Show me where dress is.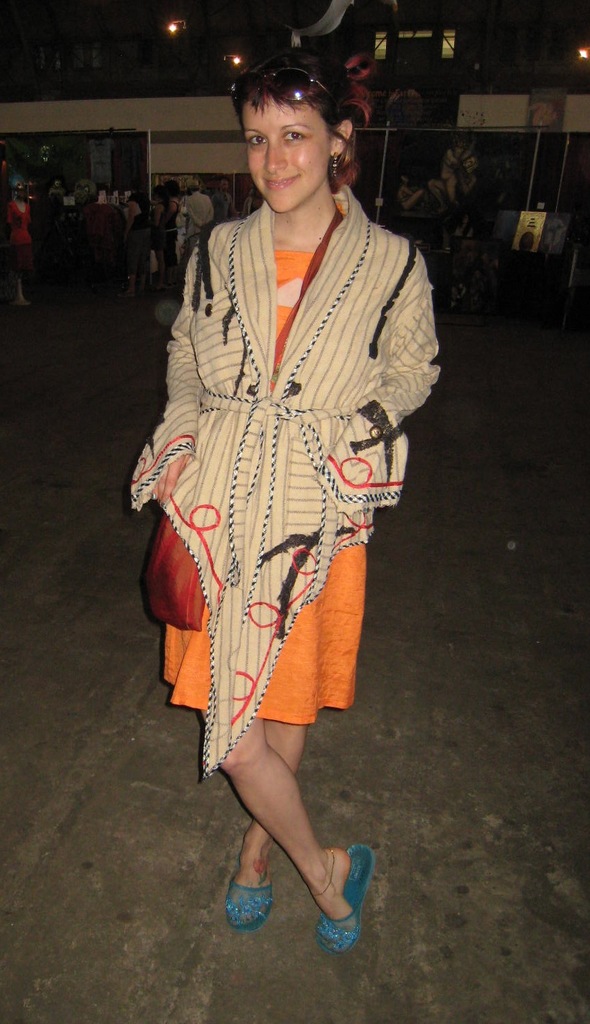
dress is at detection(159, 248, 366, 725).
